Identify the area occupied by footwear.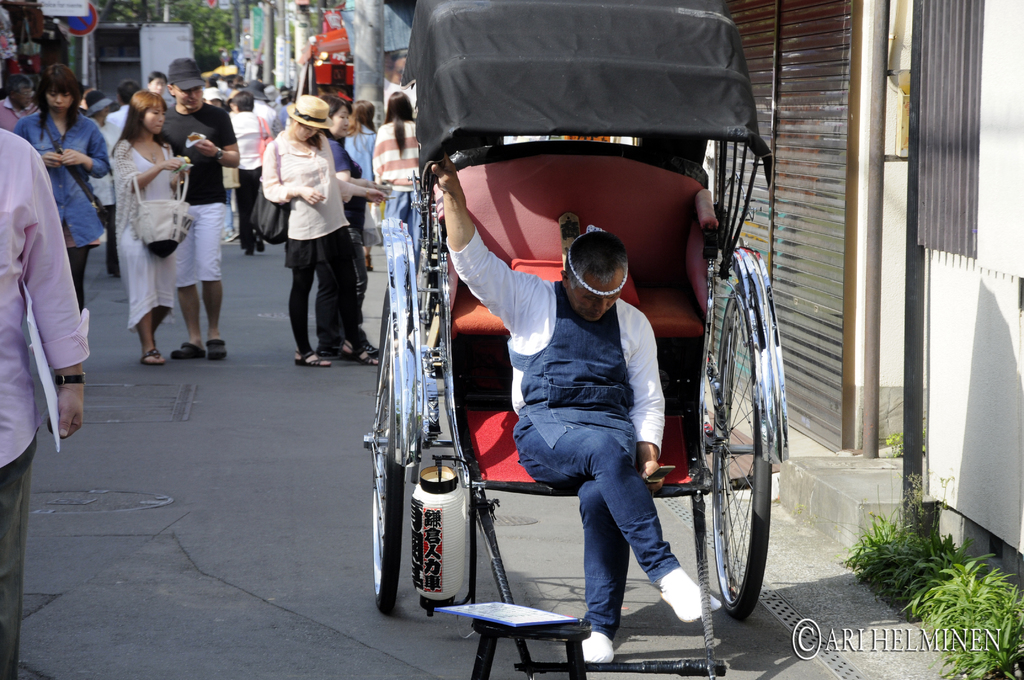
Area: x1=364, y1=348, x2=380, y2=364.
